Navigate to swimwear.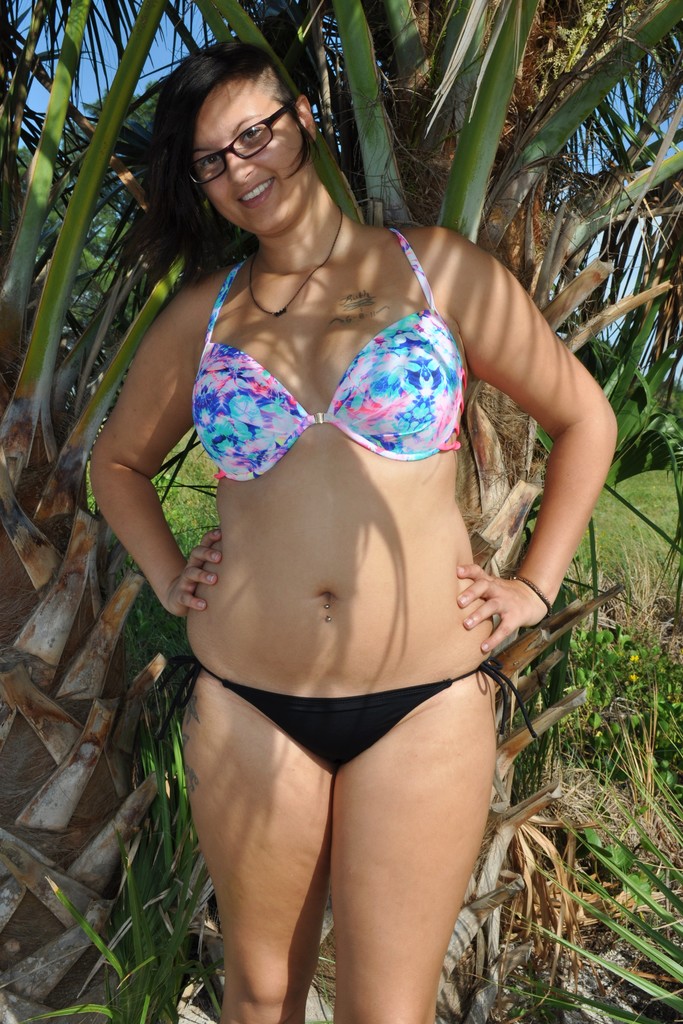
Navigation target: {"left": 187, "top": 673, "right": 520, "bottom": 785}.
